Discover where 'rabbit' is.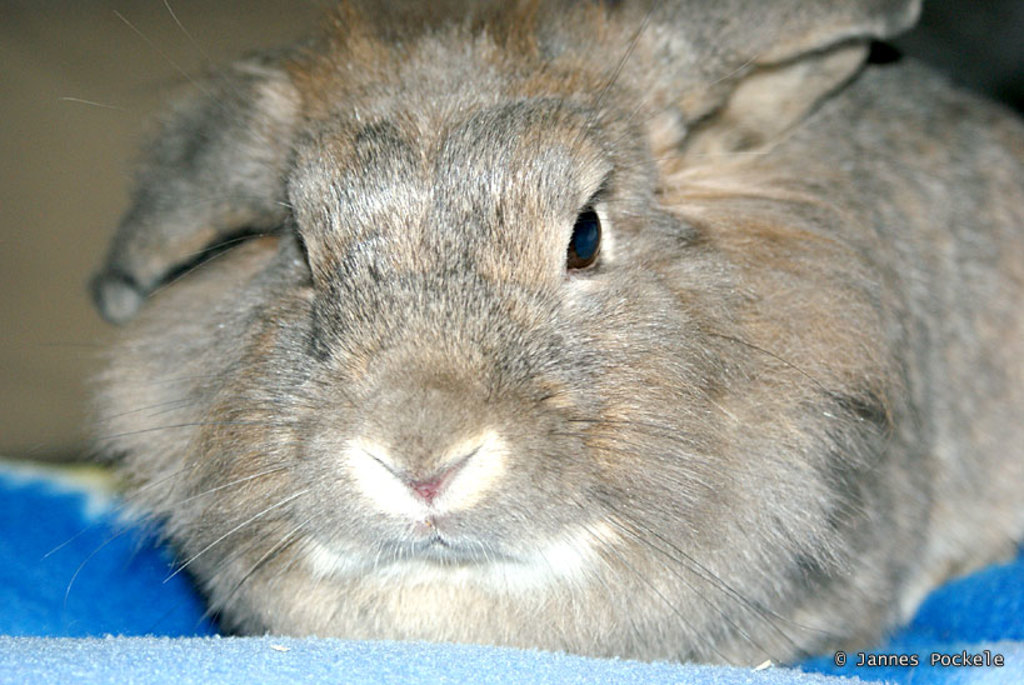
Discovered at 39 0 1023 670.
